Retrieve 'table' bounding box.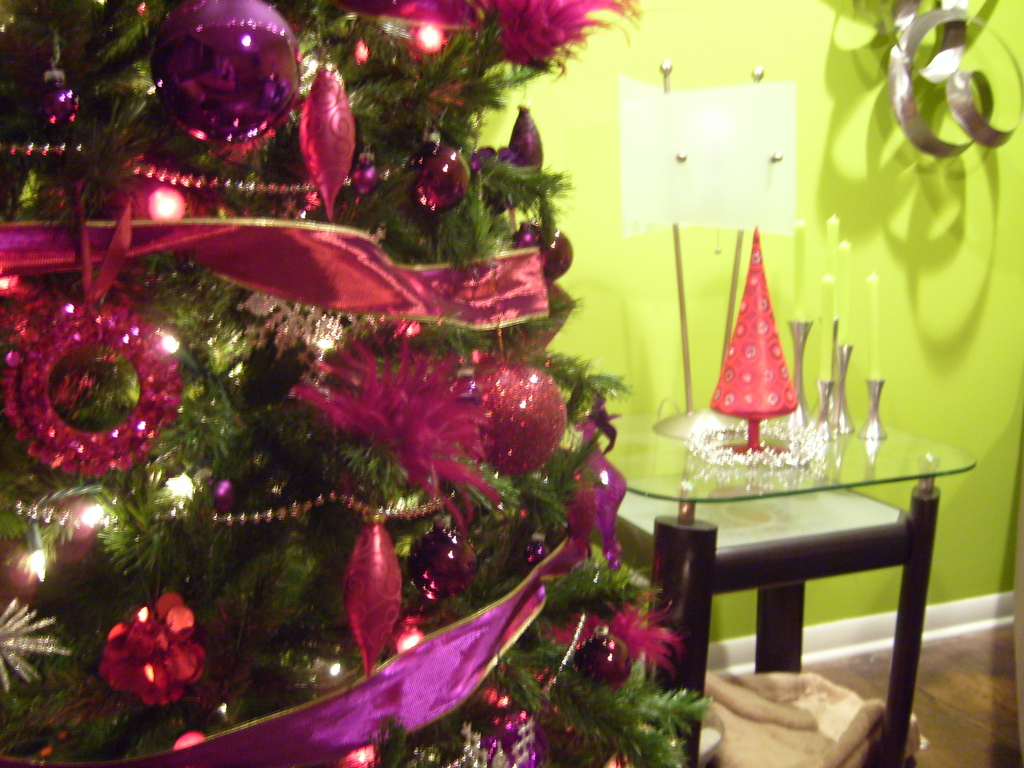
Bounding box: bbox(623, 415, 984, 767).
